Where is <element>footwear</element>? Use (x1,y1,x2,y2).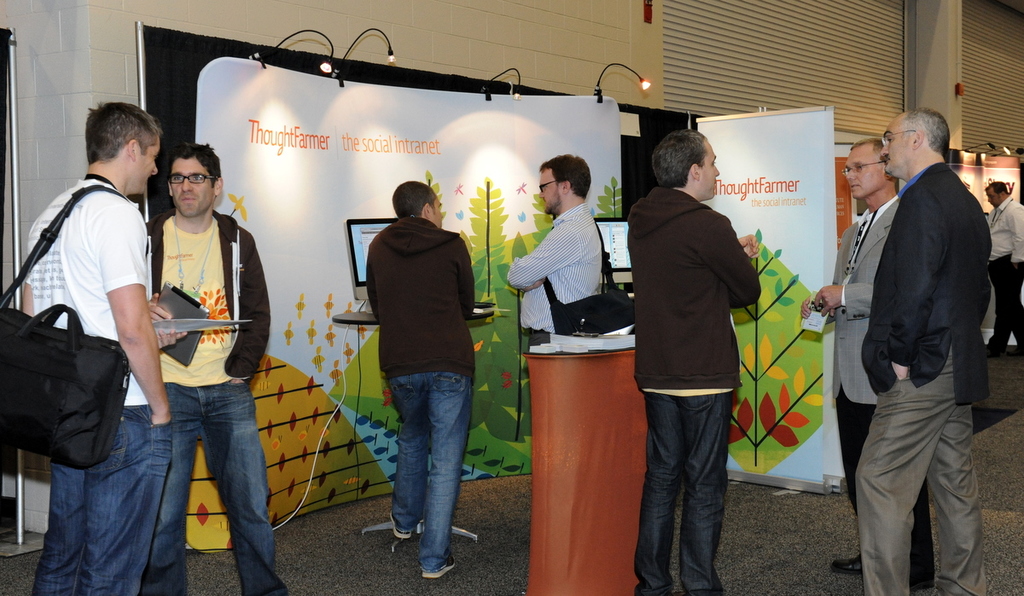
(392,509,411,538).
